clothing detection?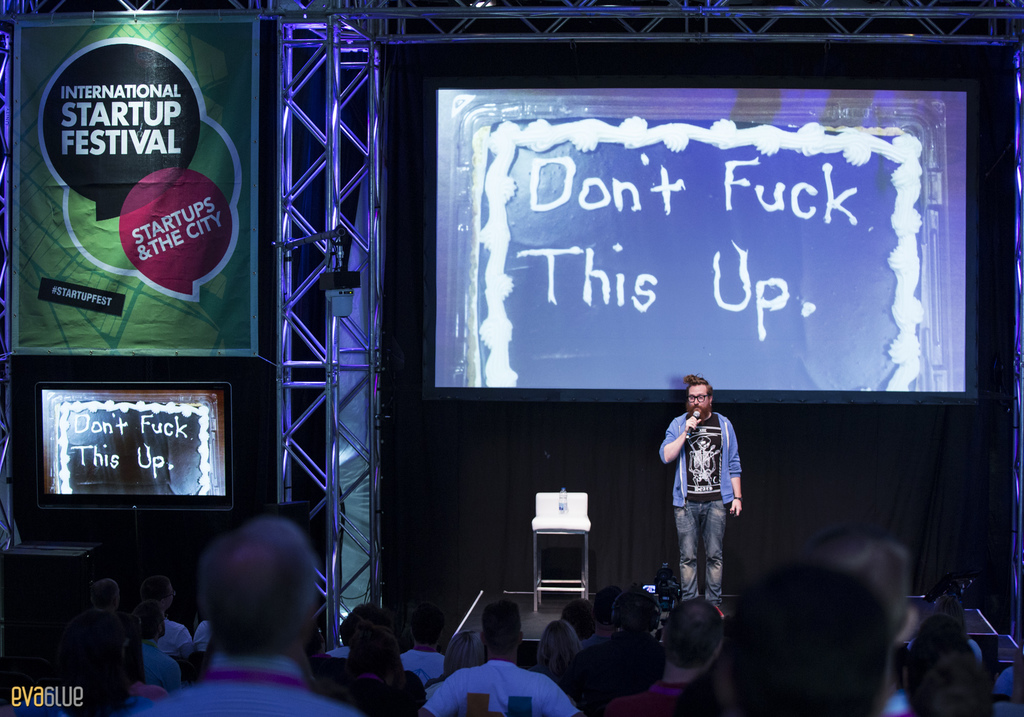
[431,662,588,716]
